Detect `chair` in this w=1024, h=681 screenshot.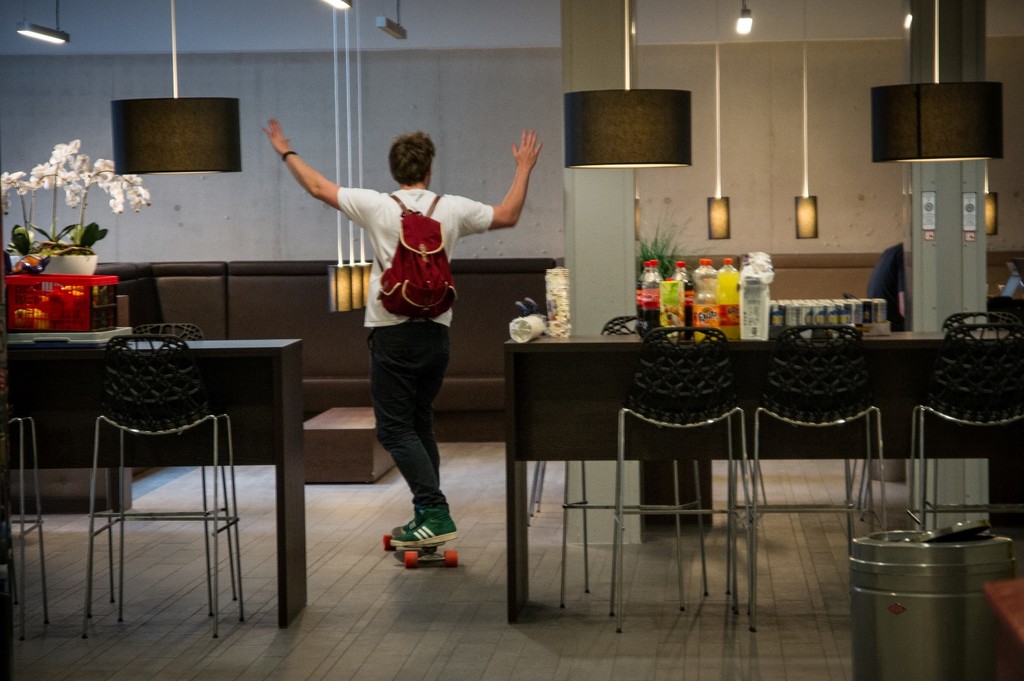
Detection: left=564, top=316, right=715, bottom=616.
